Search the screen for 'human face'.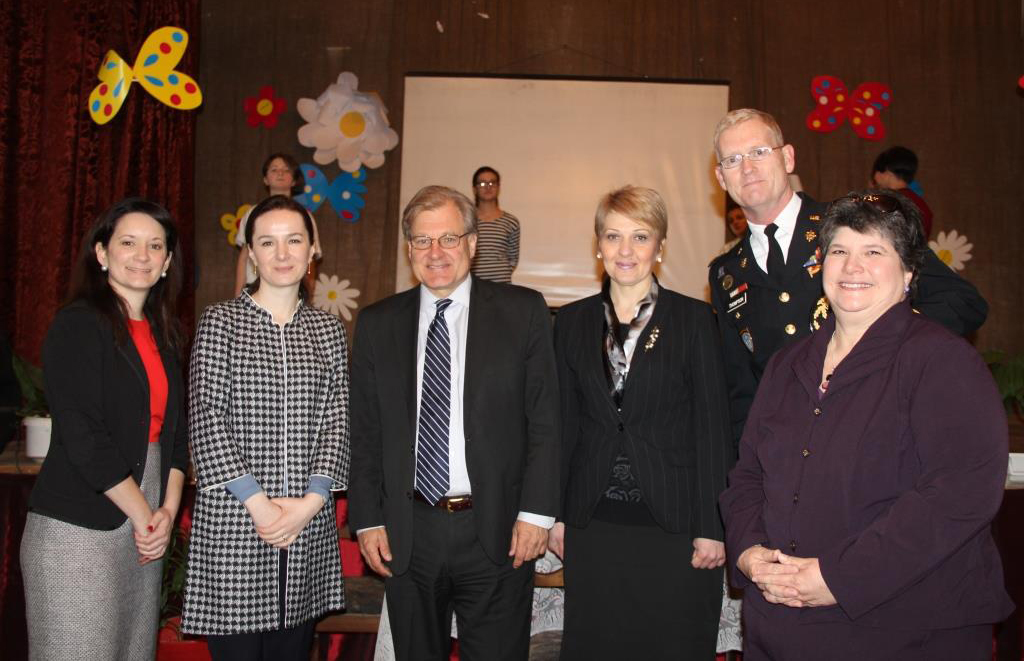
Found at region(474, 171, 498, 198).
